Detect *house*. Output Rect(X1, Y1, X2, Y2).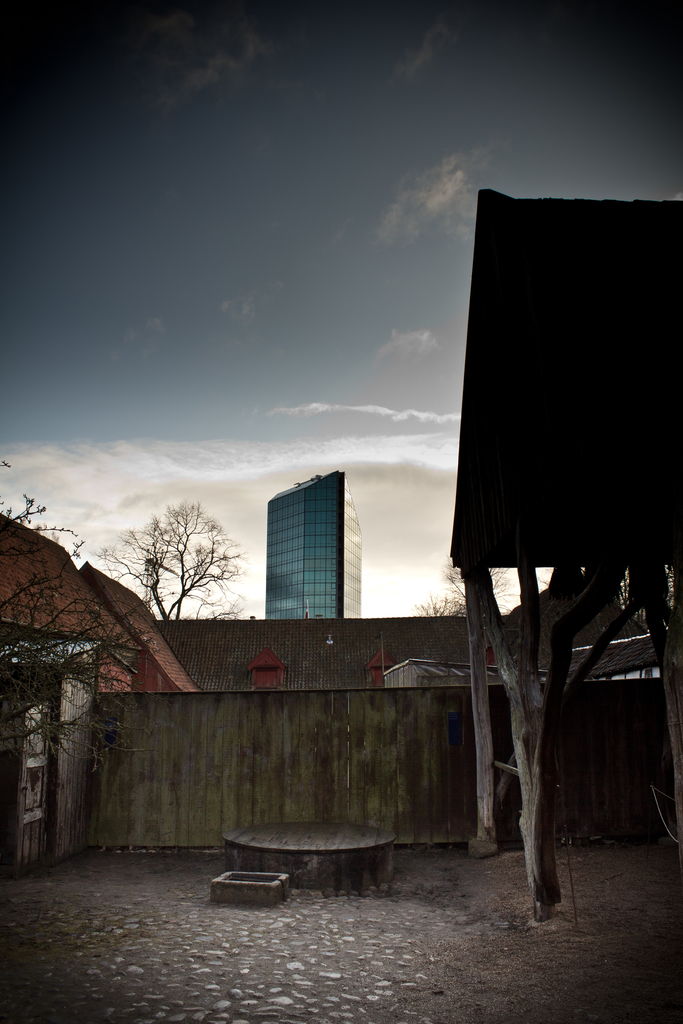
Rect(86, 617, 481, 844).
